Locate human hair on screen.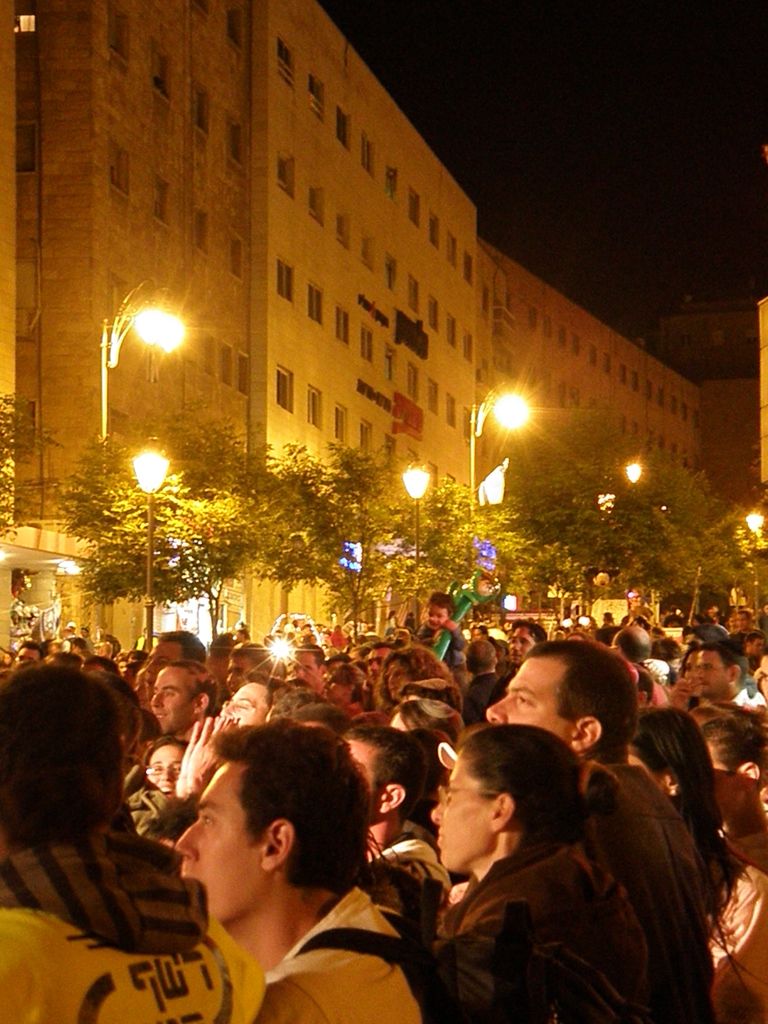
On screen at [x1=152, y1=627, x2=208, y2=669].
